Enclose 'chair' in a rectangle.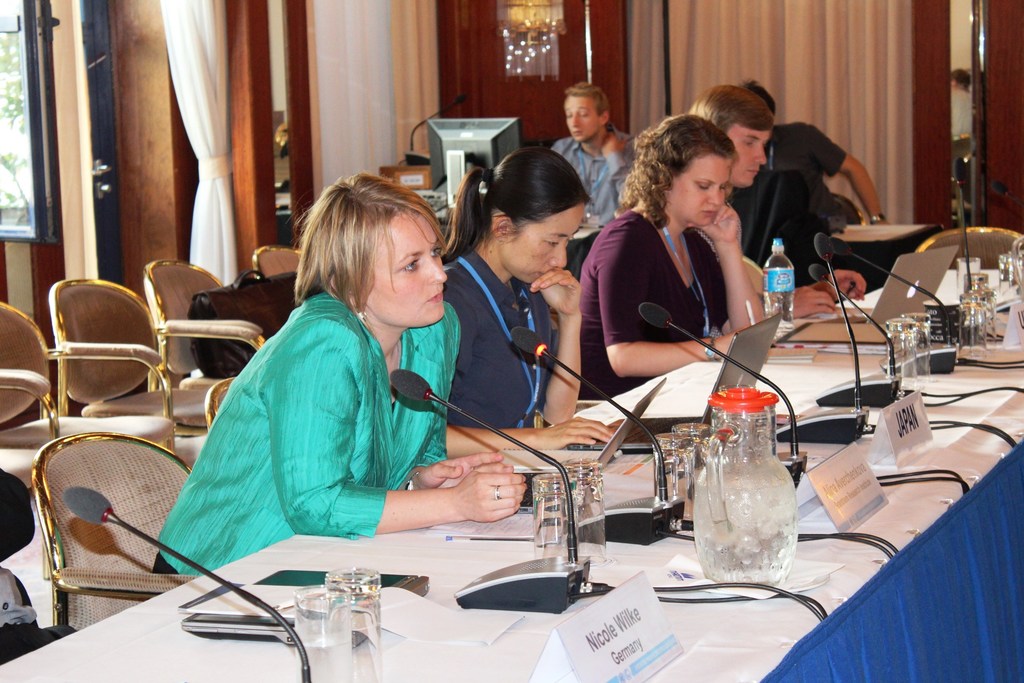
box(0, 366, 68, 579).
